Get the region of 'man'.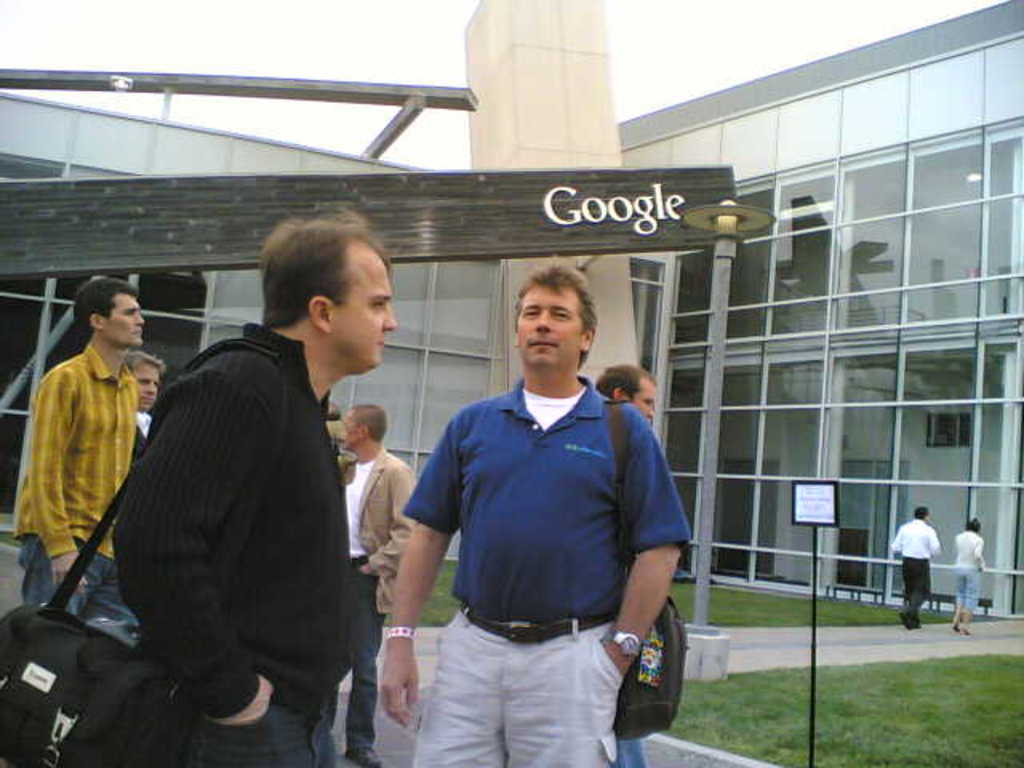
rect(386, 278, 686, 741).
